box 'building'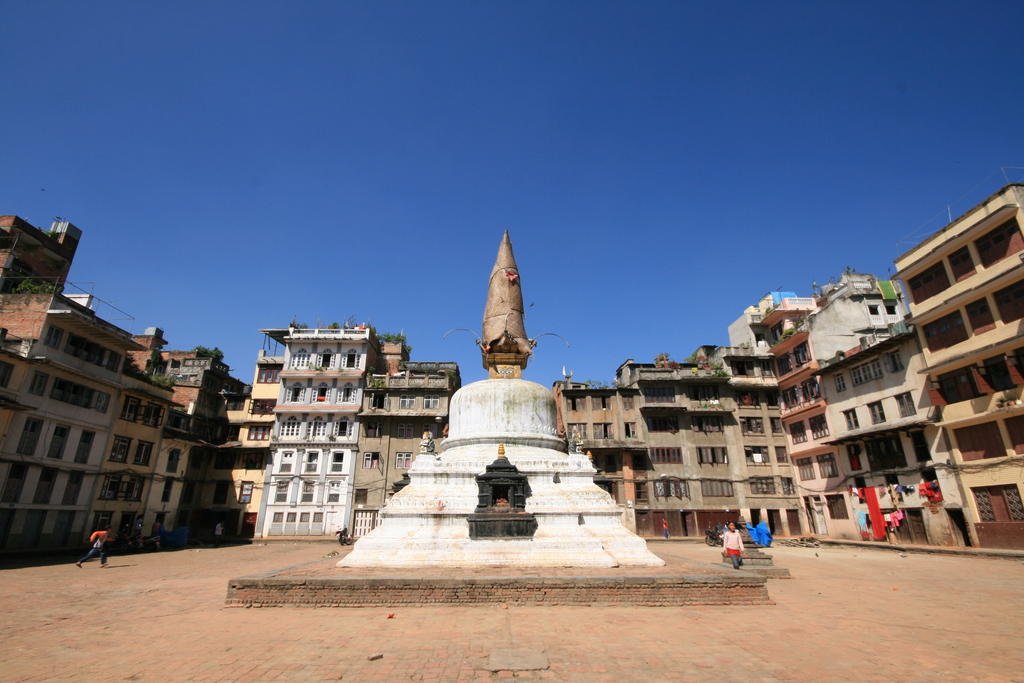
Rect(199, 350, 284, 539)
